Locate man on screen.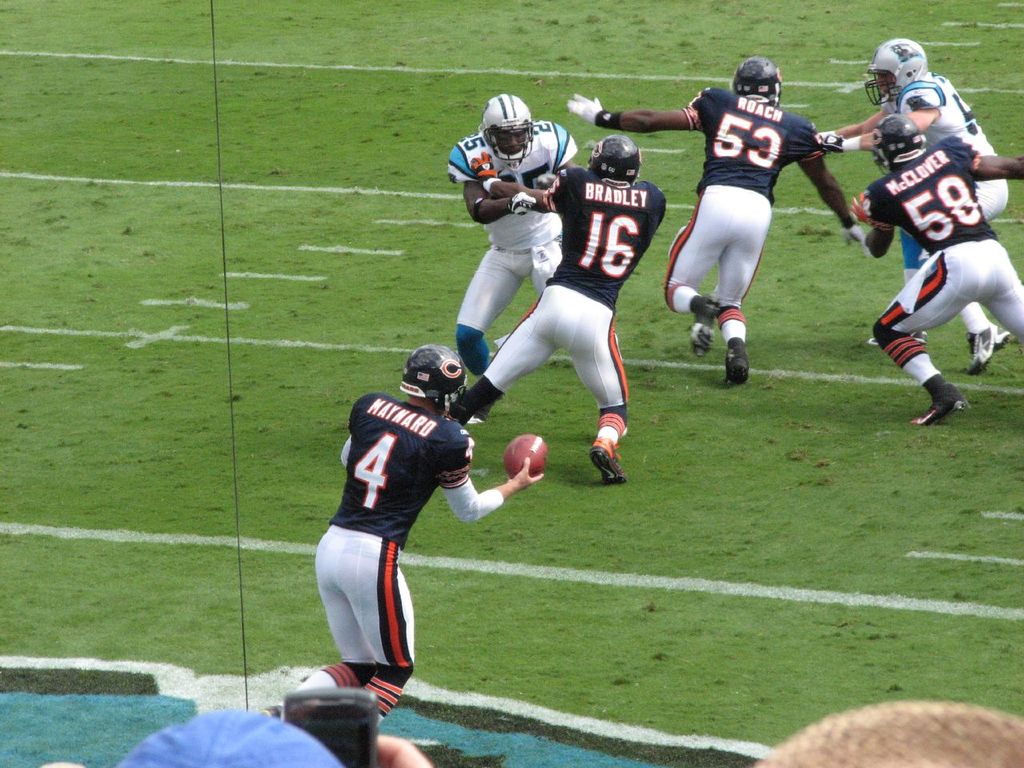
On screen at pyautogui.locateOnScreen(308, 305, 538, 692).
